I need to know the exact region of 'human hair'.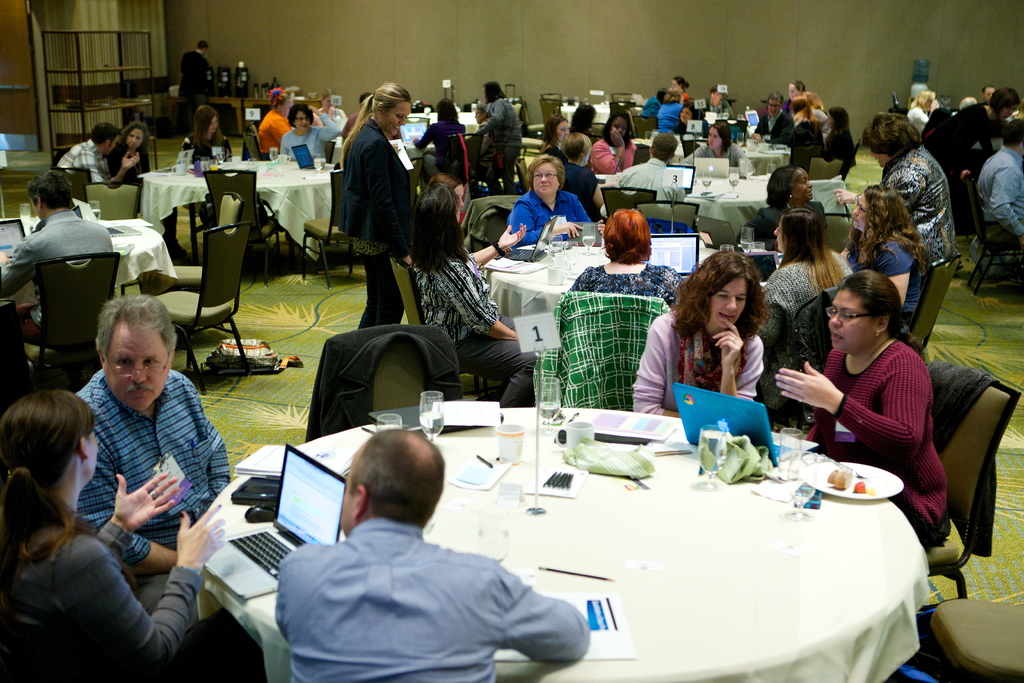
Region: bbox=(792, 78, 811, 94).
